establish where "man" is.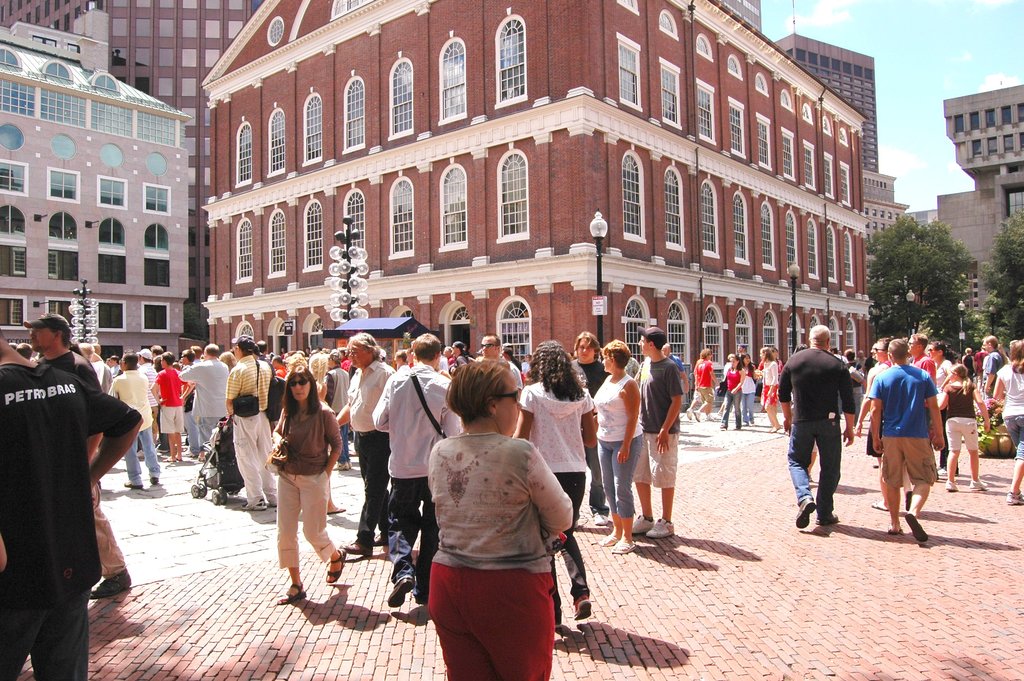
Established at [929,341,966,469].
